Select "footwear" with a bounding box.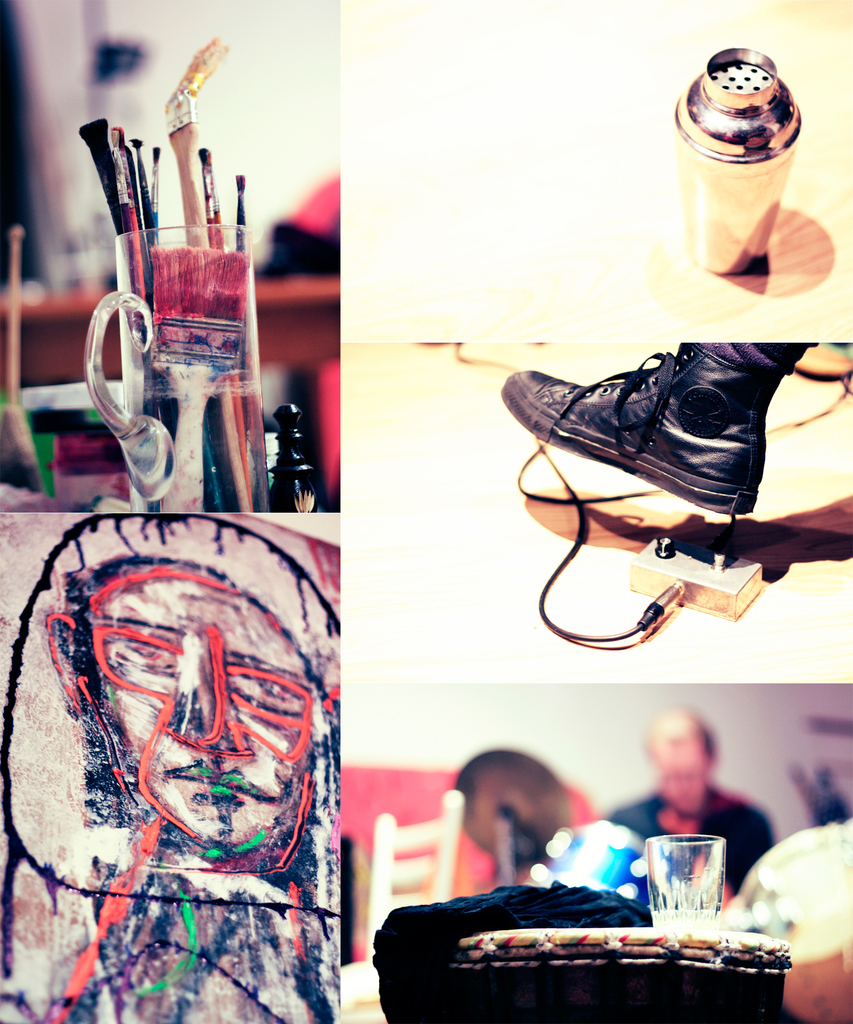
rect(517, 326, 804, 544).
